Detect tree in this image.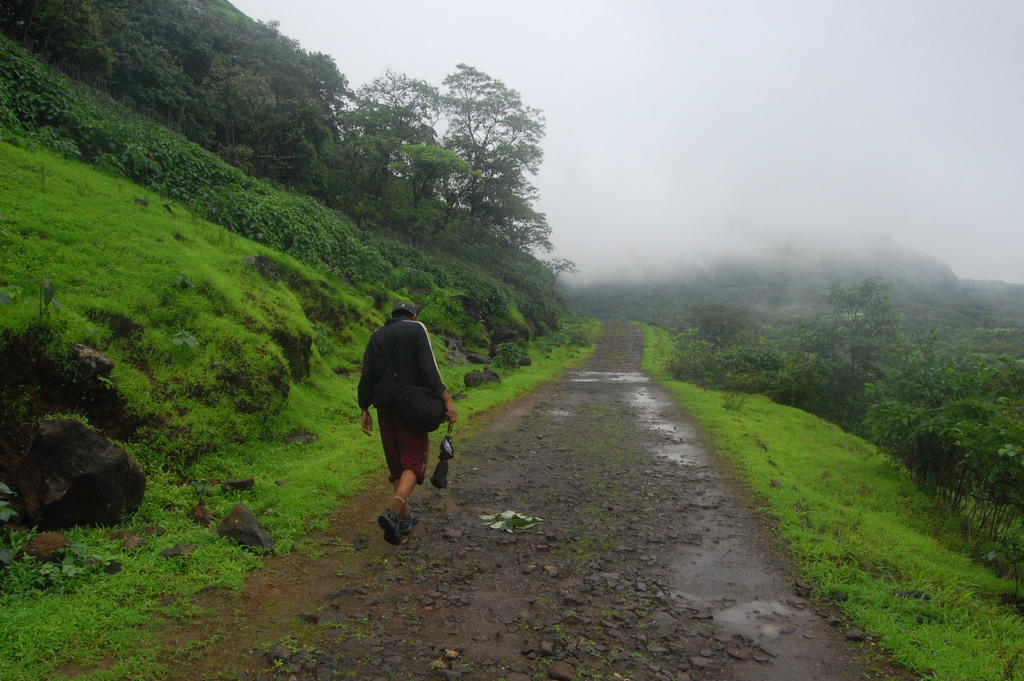
Detection: 413/58/559/259.
